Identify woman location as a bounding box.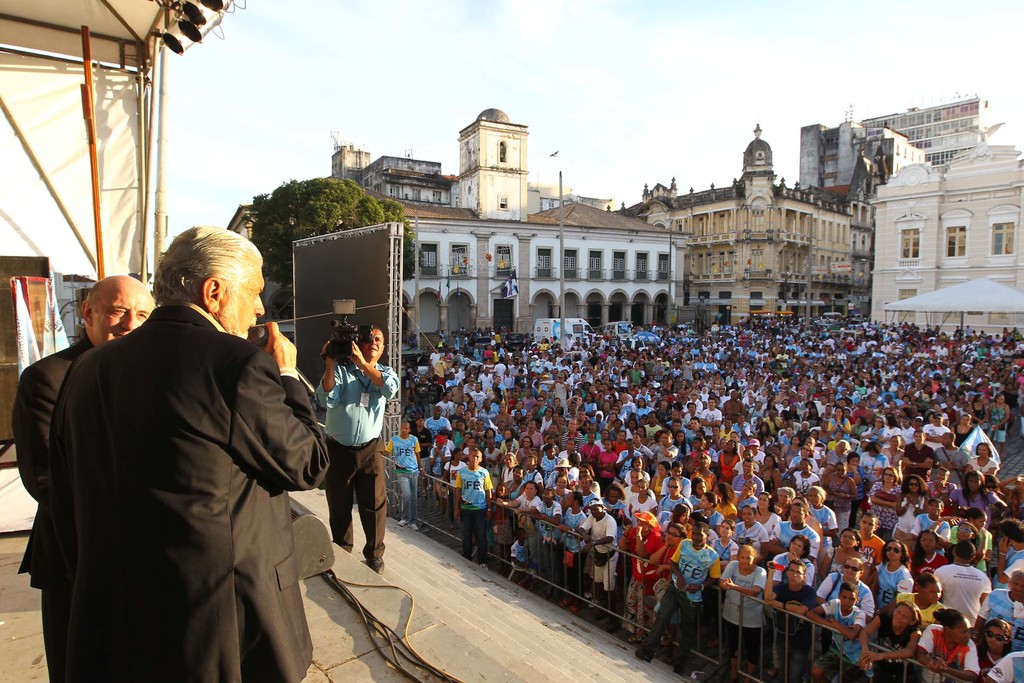
x1=501 y1=450 x2=519 y2=482.
